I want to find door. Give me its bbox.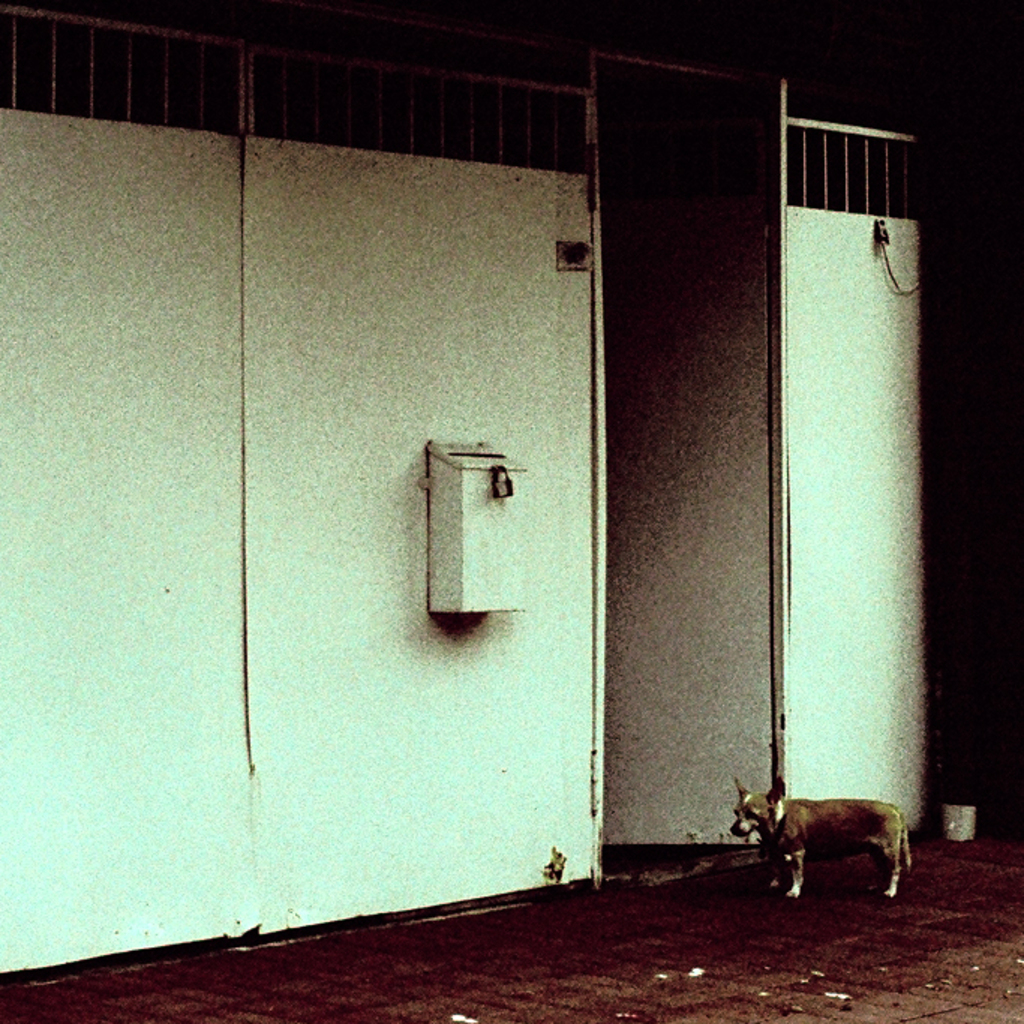
region(771, 120, 981, 844).
